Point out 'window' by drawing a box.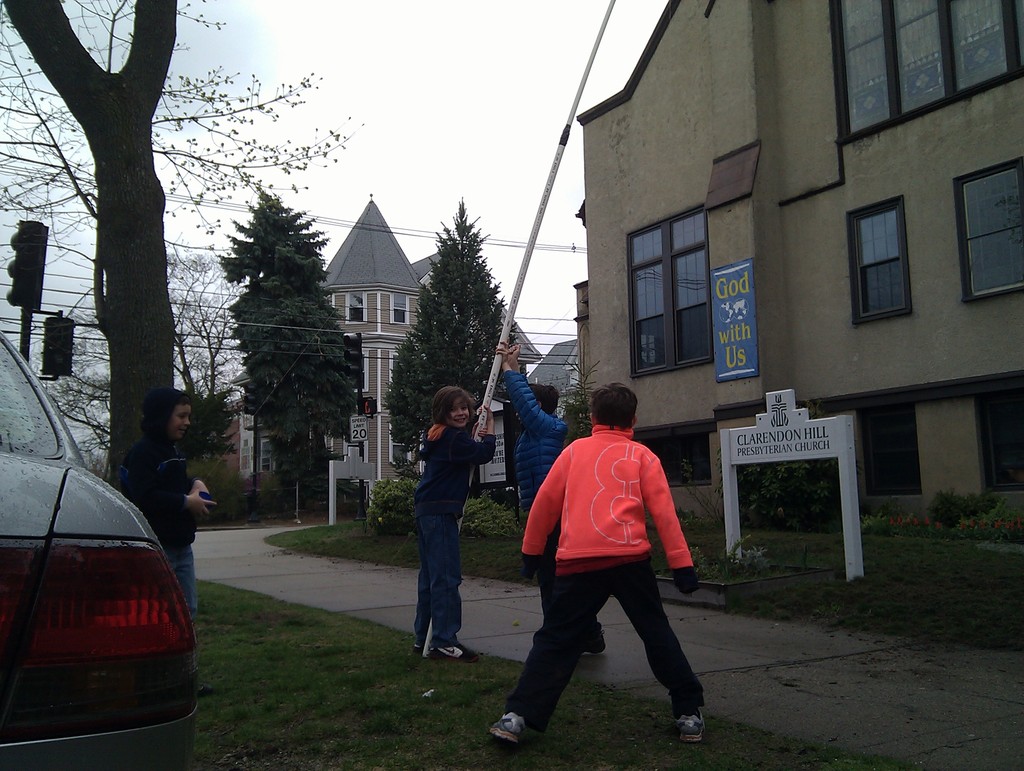
<bbox>860, 193, 923, 315</bbox>.
